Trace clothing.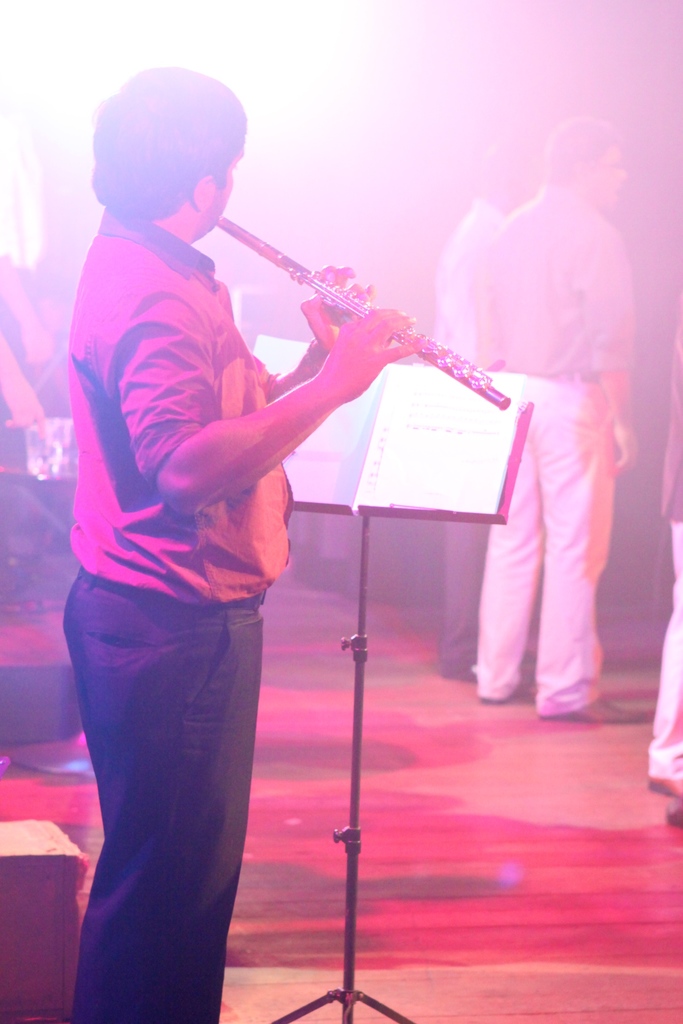
Traced to 56,125,334,985.
